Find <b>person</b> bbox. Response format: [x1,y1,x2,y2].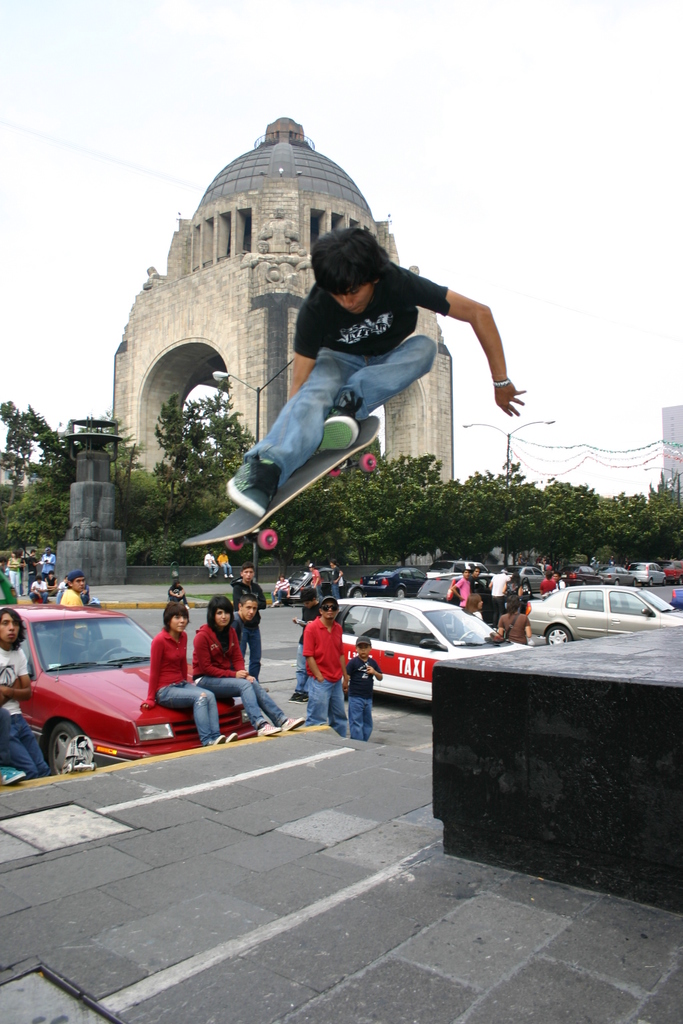
[229,592,257,643].
